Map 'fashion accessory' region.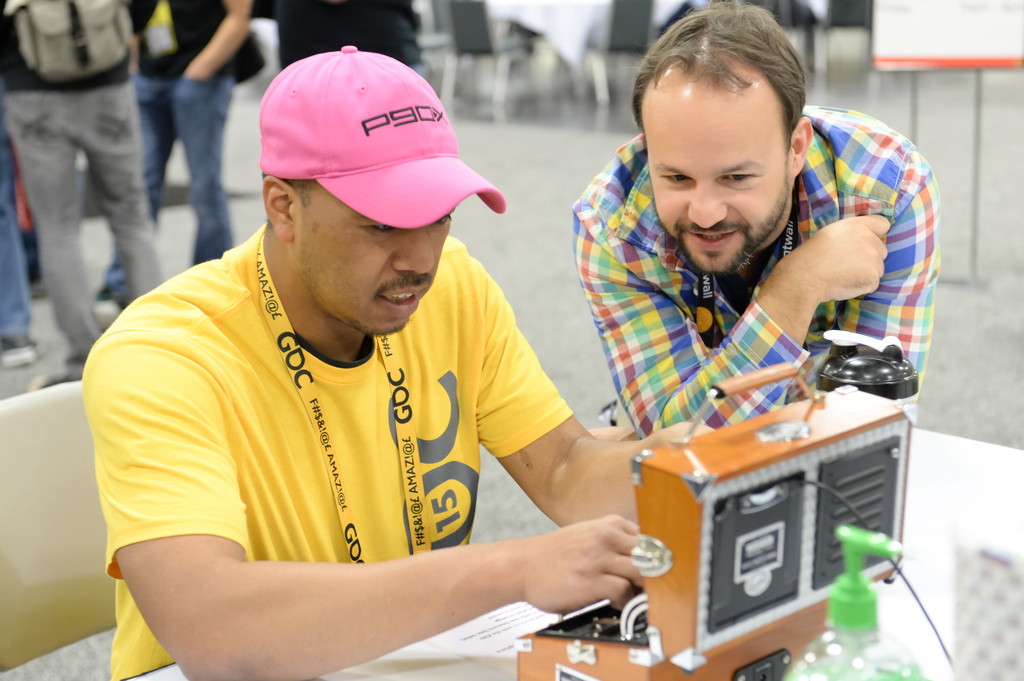
Mapped to [261,45,506,227].
